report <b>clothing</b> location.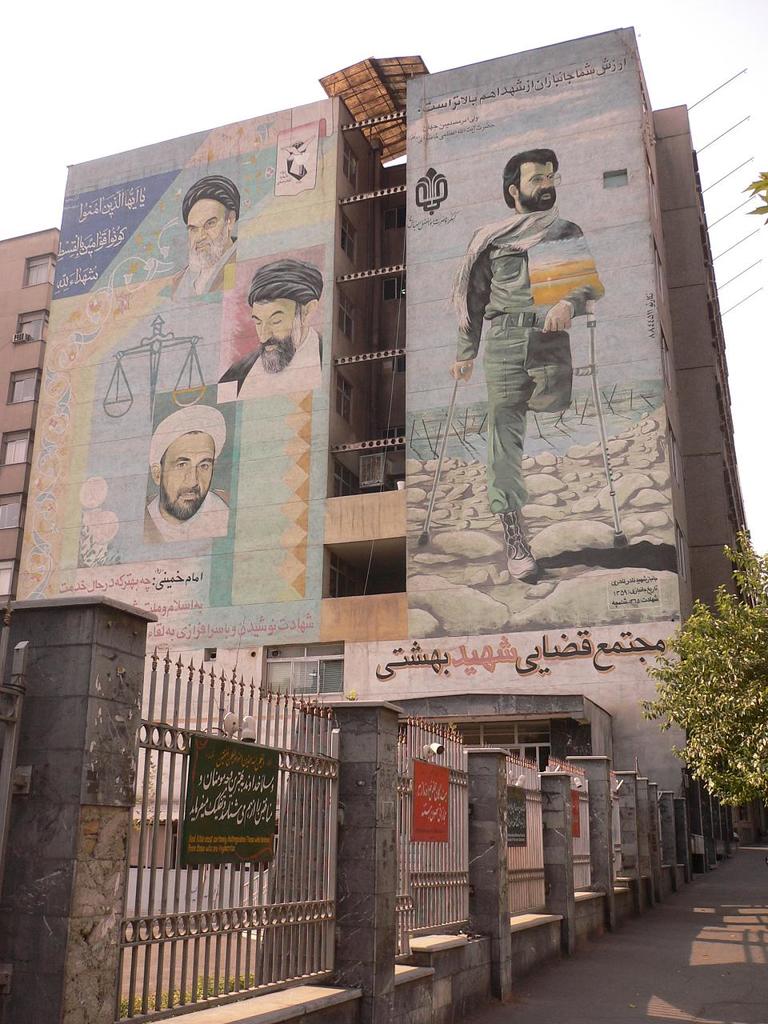
Report: 454/207/585/519.
